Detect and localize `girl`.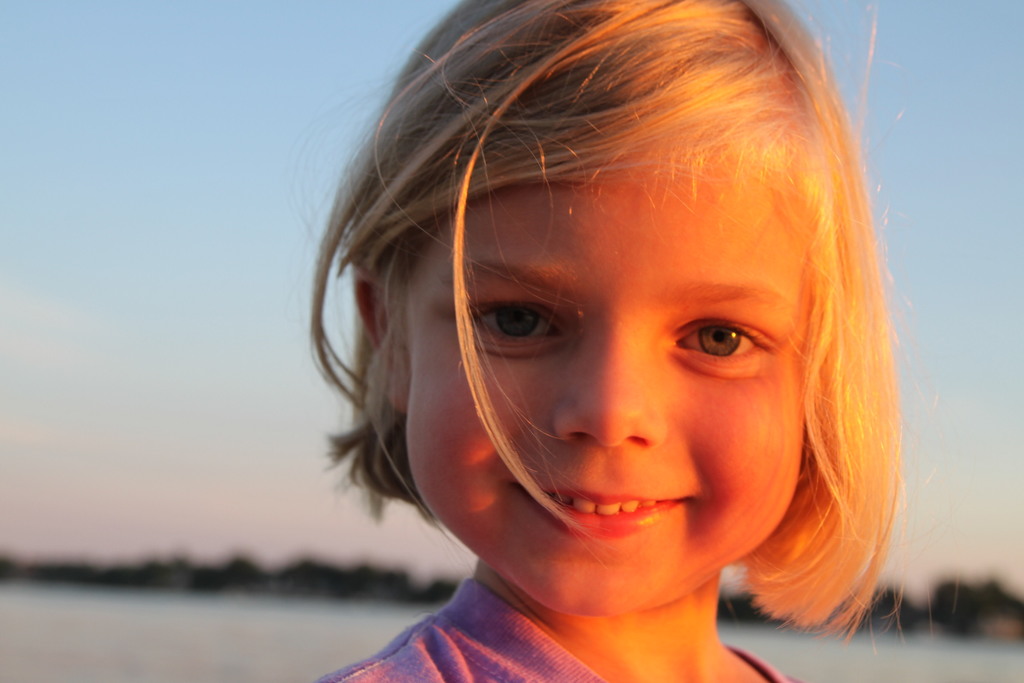
Localized at {"left": 300, "top": 0, "right": 946, "bottom": 682}.
